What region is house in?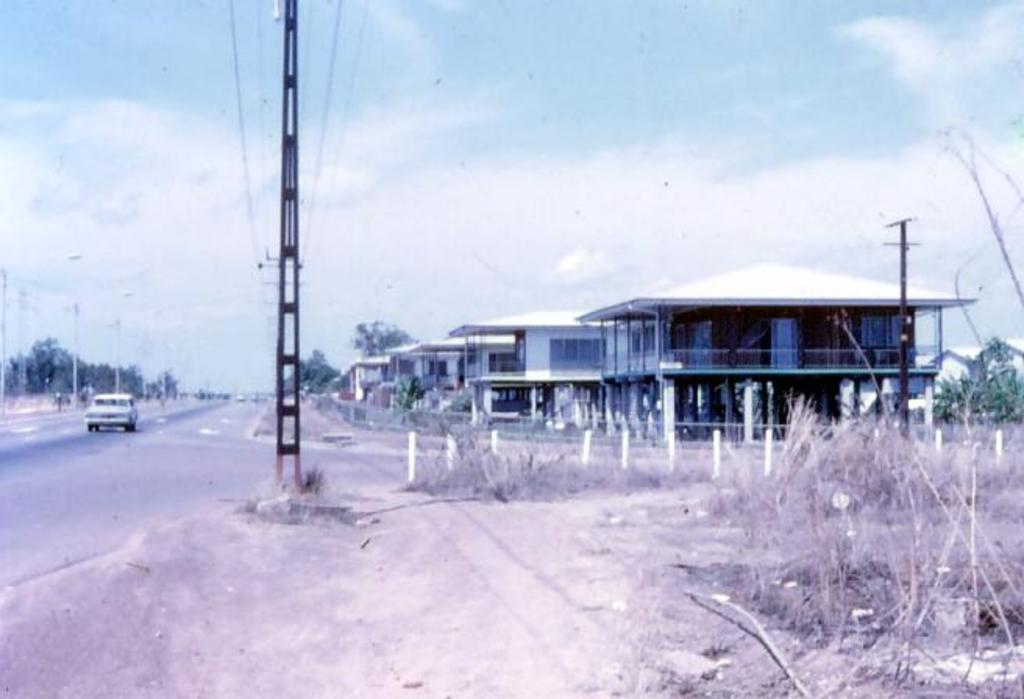
325, 350, 398, 410.
